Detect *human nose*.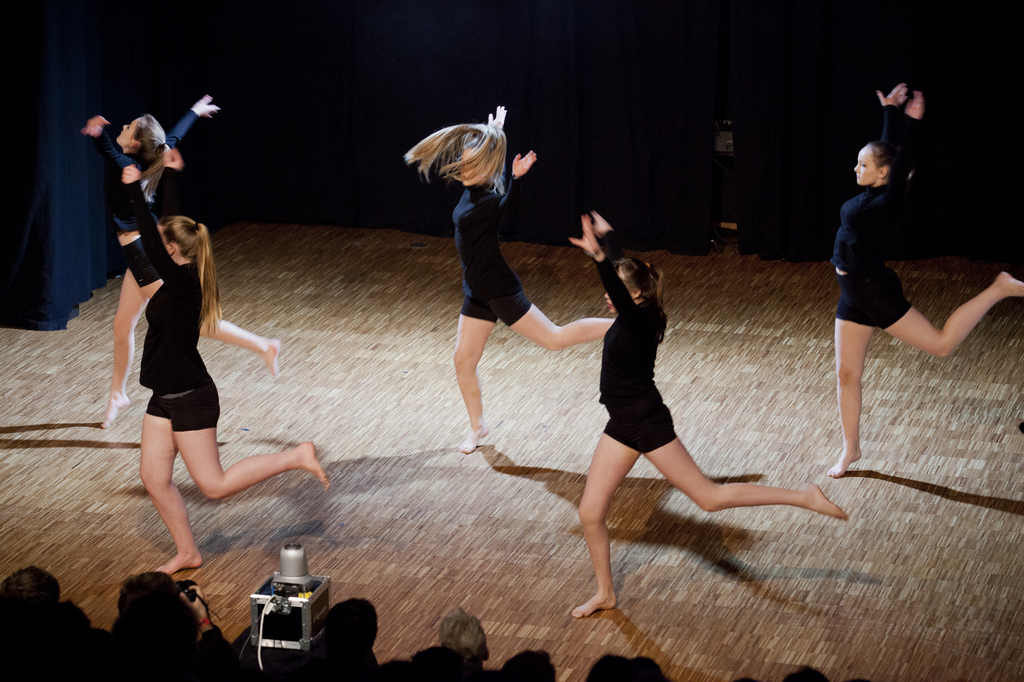
Detected at locate(461, 169, 468, 176).
